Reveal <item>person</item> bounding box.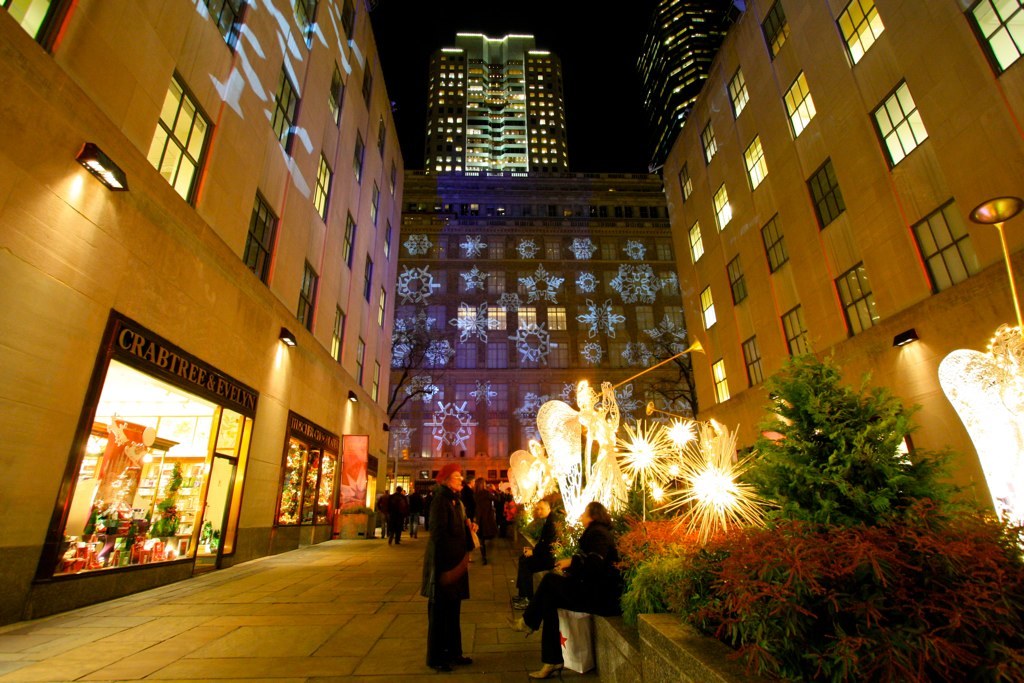
Revealed: 503, 502, 622, 680.
